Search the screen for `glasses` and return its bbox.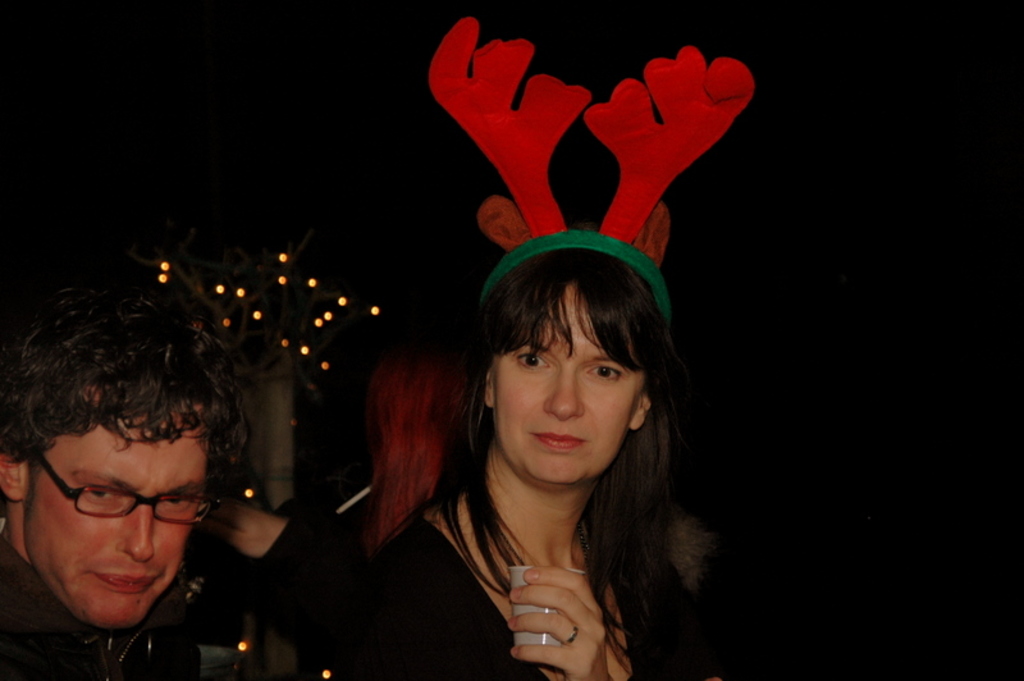
Found: (left=31, top=495, right=200, bottom=552).
